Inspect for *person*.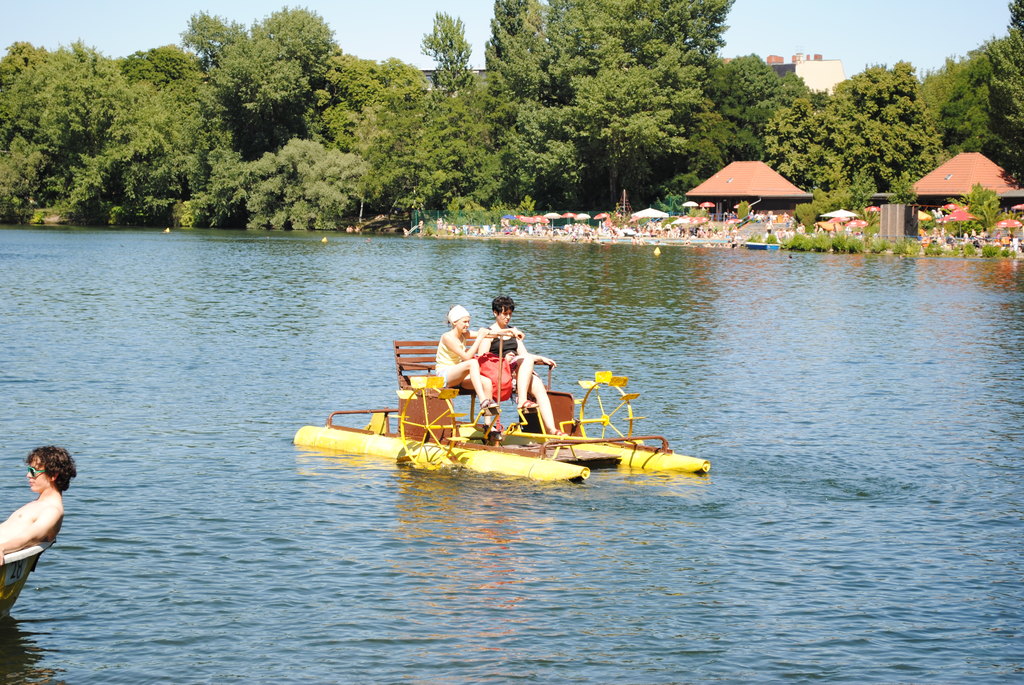
Inspection: pyautogui.locateOnScreen(438, 216, 444, 232).
